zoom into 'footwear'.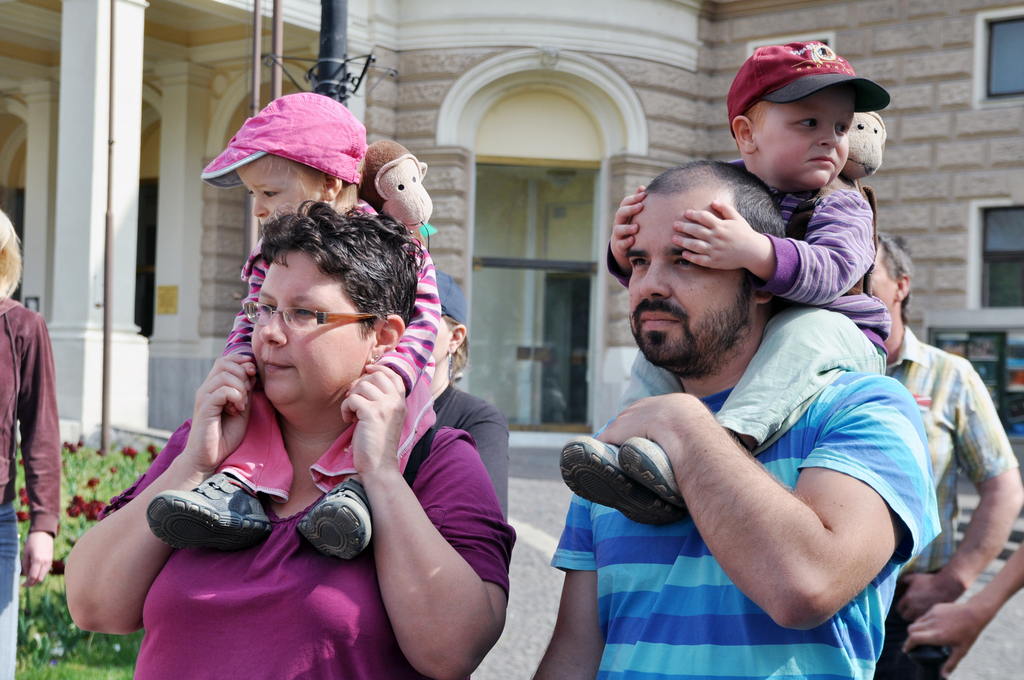
Zoom target: locate(616, 440, 700, 508).
